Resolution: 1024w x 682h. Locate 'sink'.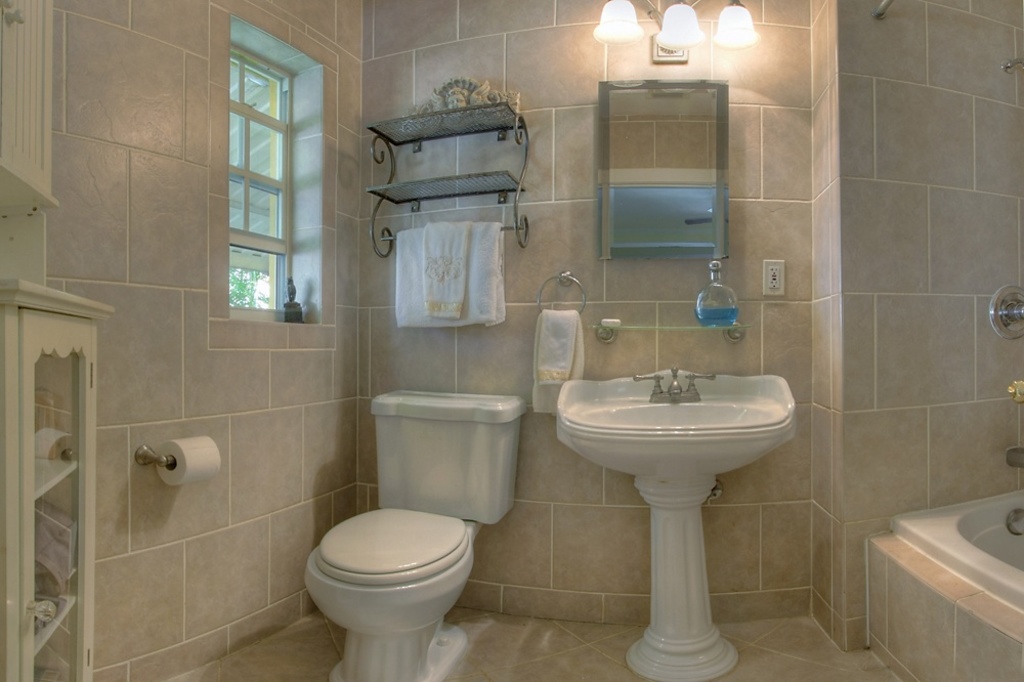
crop(553, 330, 802, 652).
